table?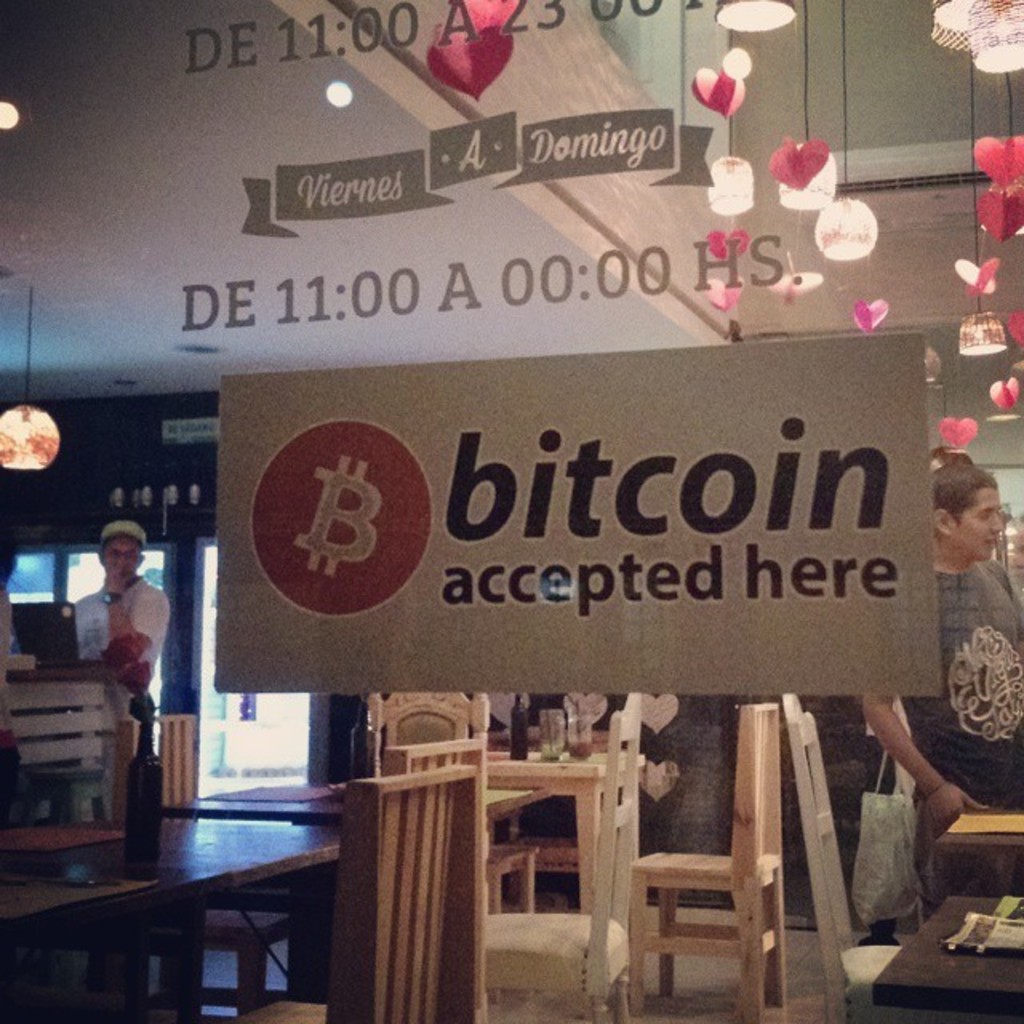
box(864, 880, 1022, 1022)
